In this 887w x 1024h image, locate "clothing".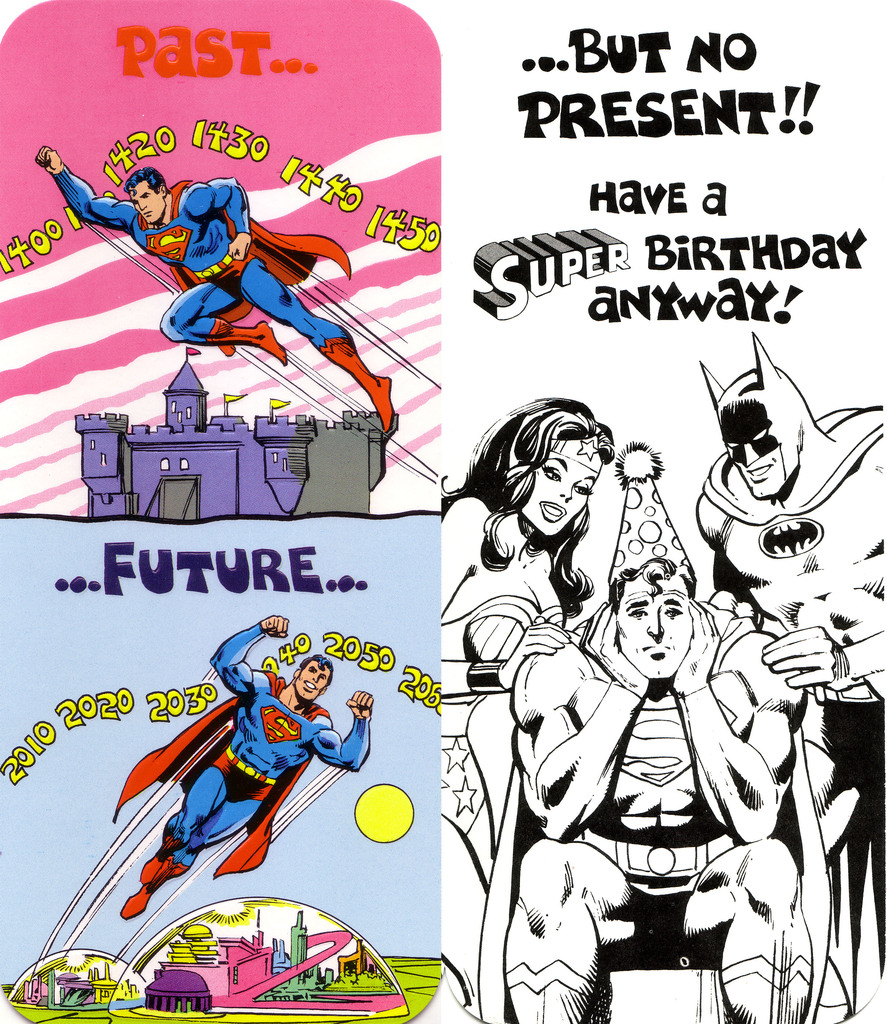
Bounding box: BBox(694, 401, 886, 959).
